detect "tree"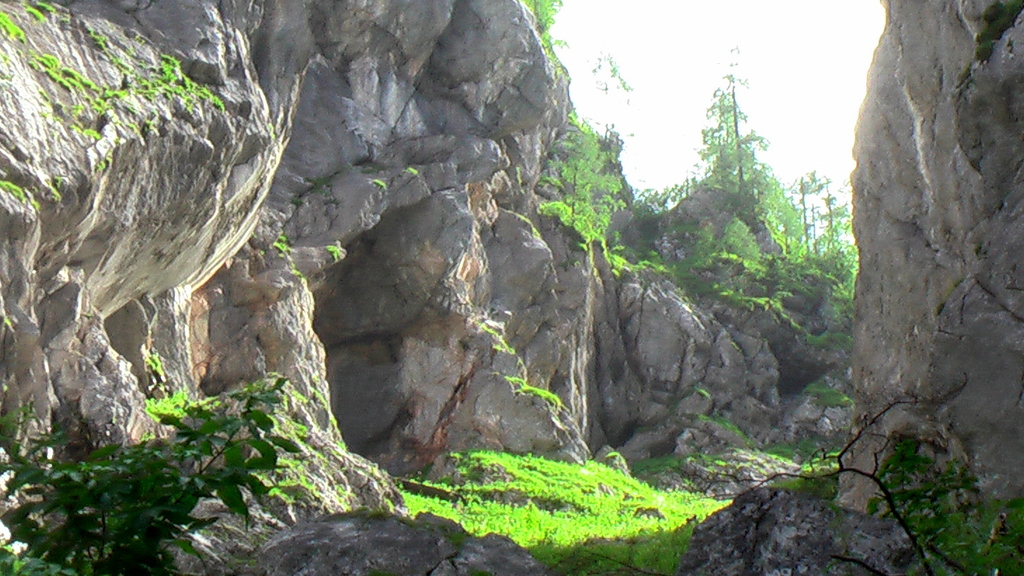
bbox=[592, 46, 637, 146]
